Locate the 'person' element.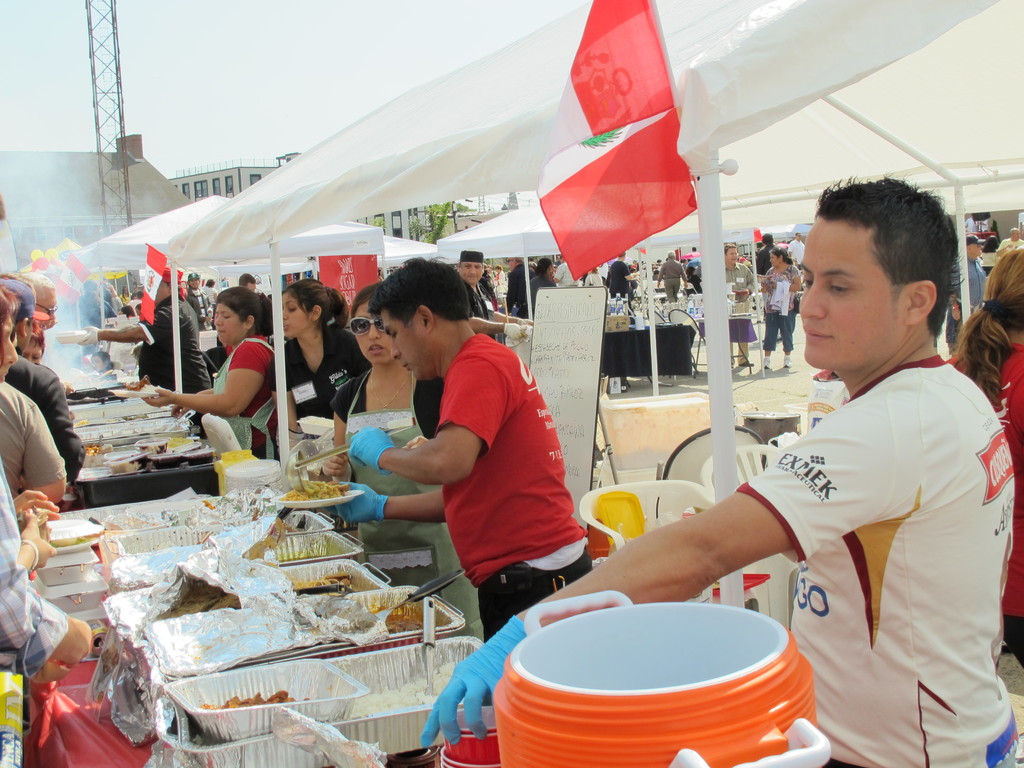
Element bbox: 118, 286, 135, 308.
